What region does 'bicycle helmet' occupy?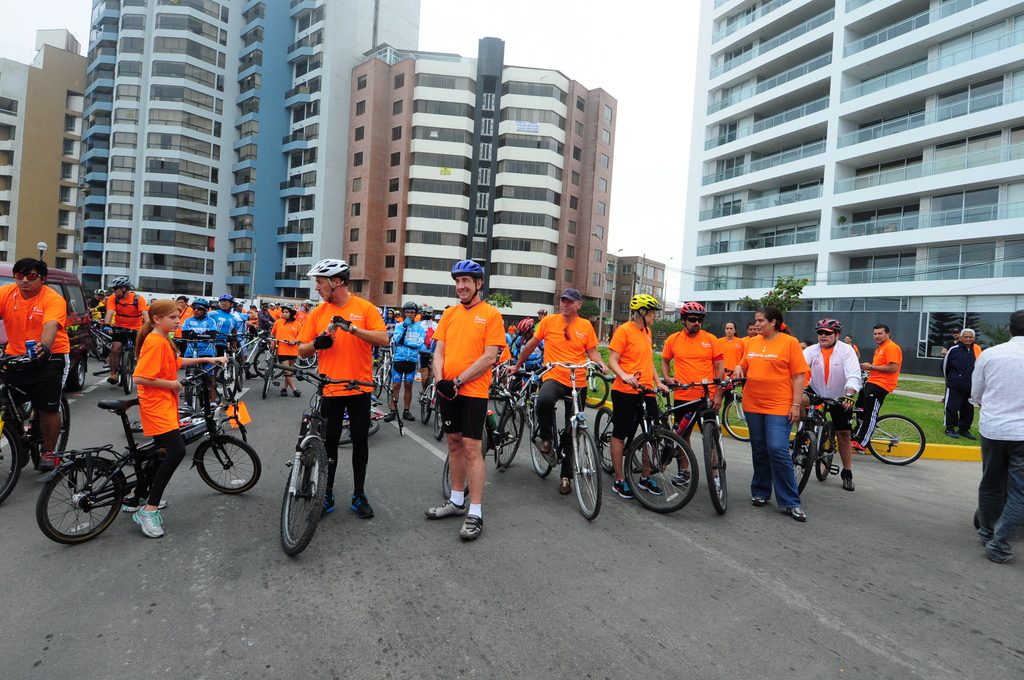
pyautogui.locateOnScreen(455, 256, 486, 280).
